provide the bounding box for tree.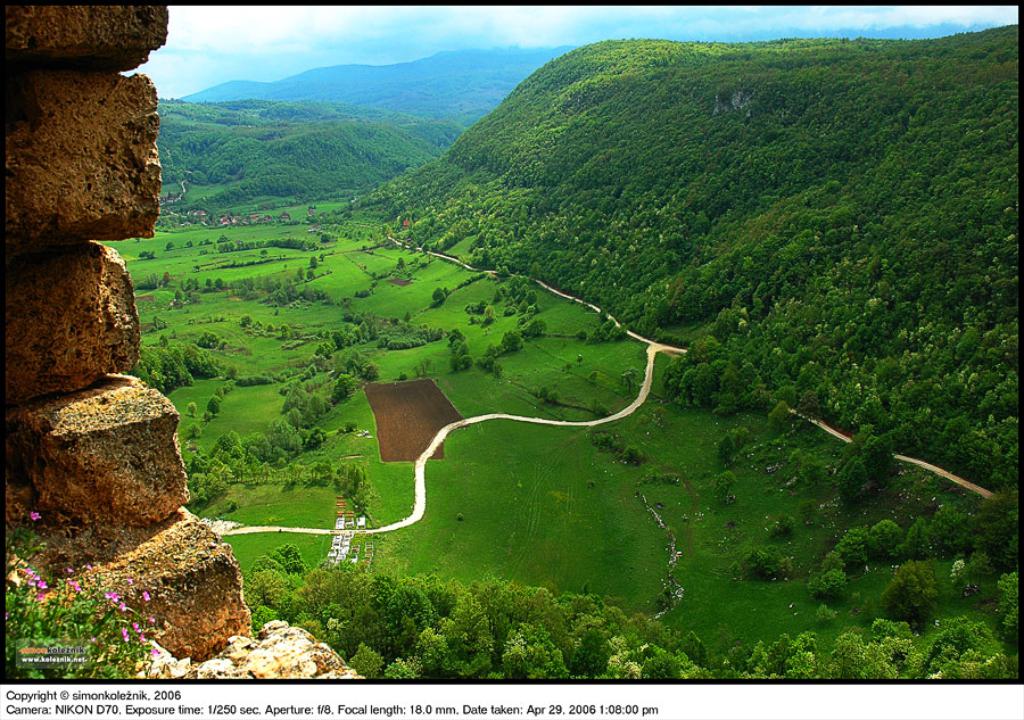
left=7, top=510, right=162, bottom=679.
